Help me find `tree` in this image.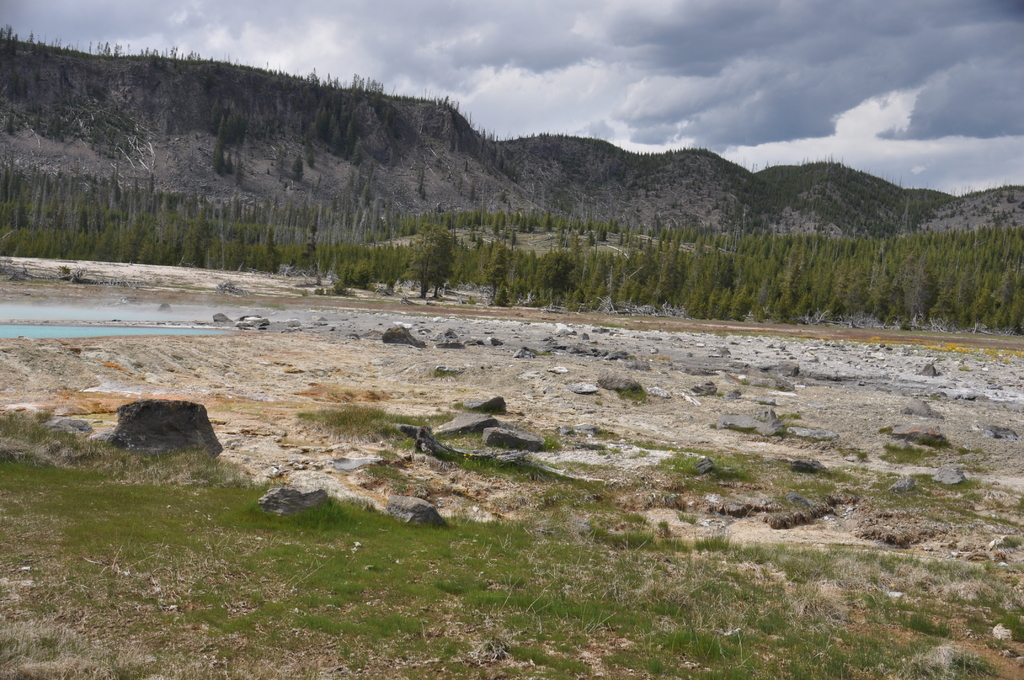
Found it: pyautogui.locateOnScreen(221, 103, 246, 152).
